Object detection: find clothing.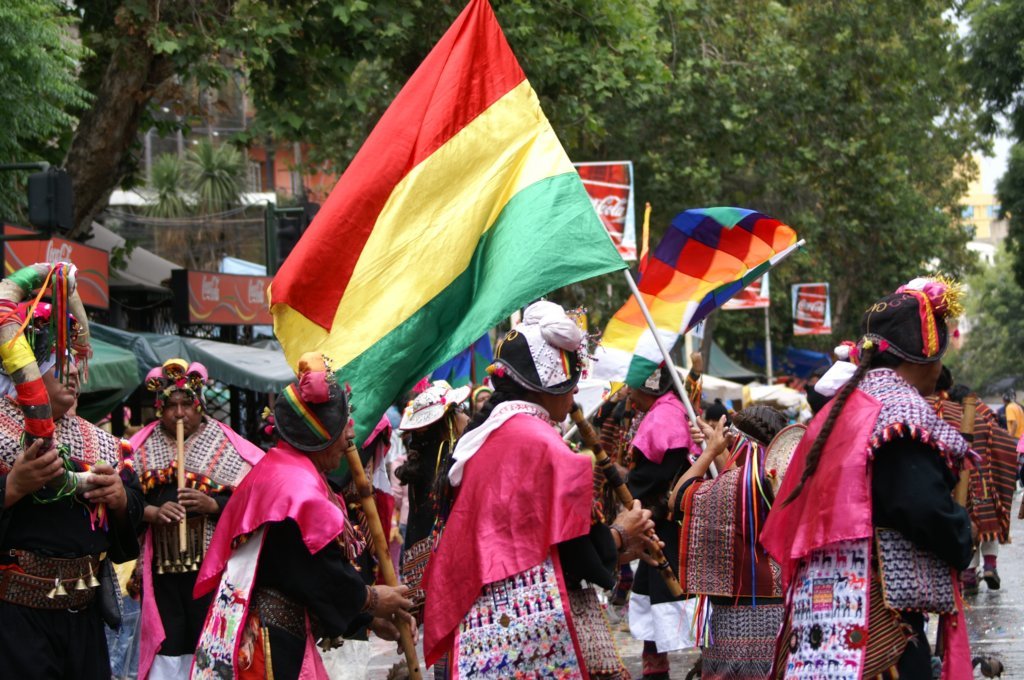
<bbox>756, 366, 973, 679</bbox>.
